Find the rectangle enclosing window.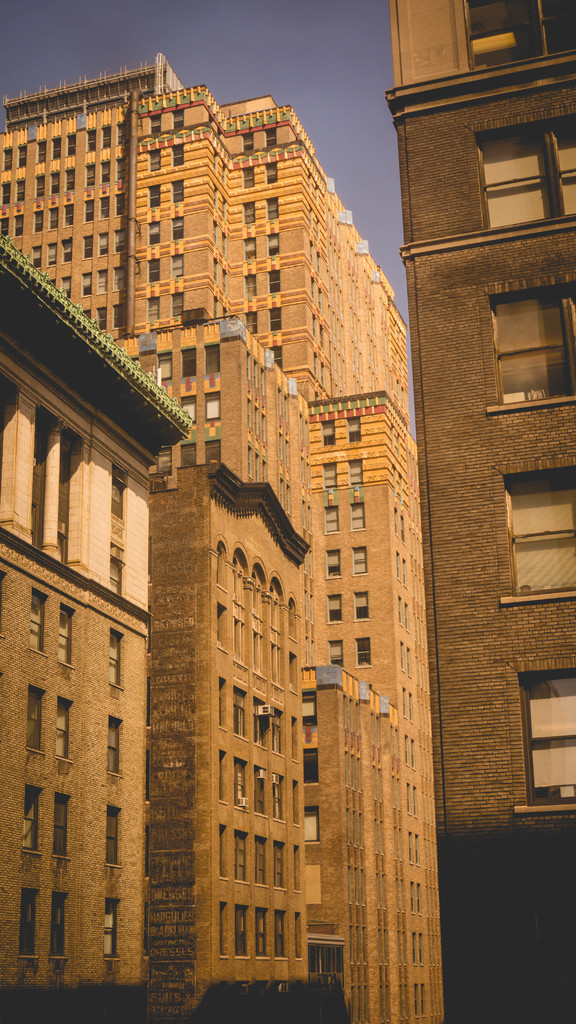
bbox(29, 684, 50, 756).
